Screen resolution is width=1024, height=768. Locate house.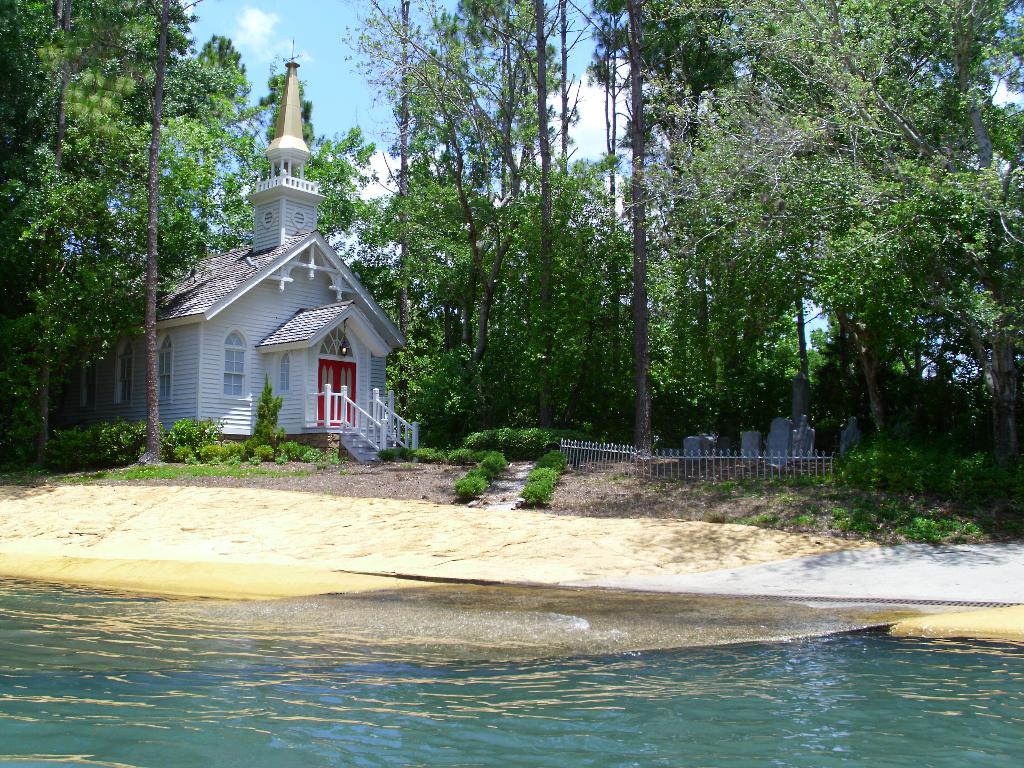
detection(44, 47, 417, 450).
